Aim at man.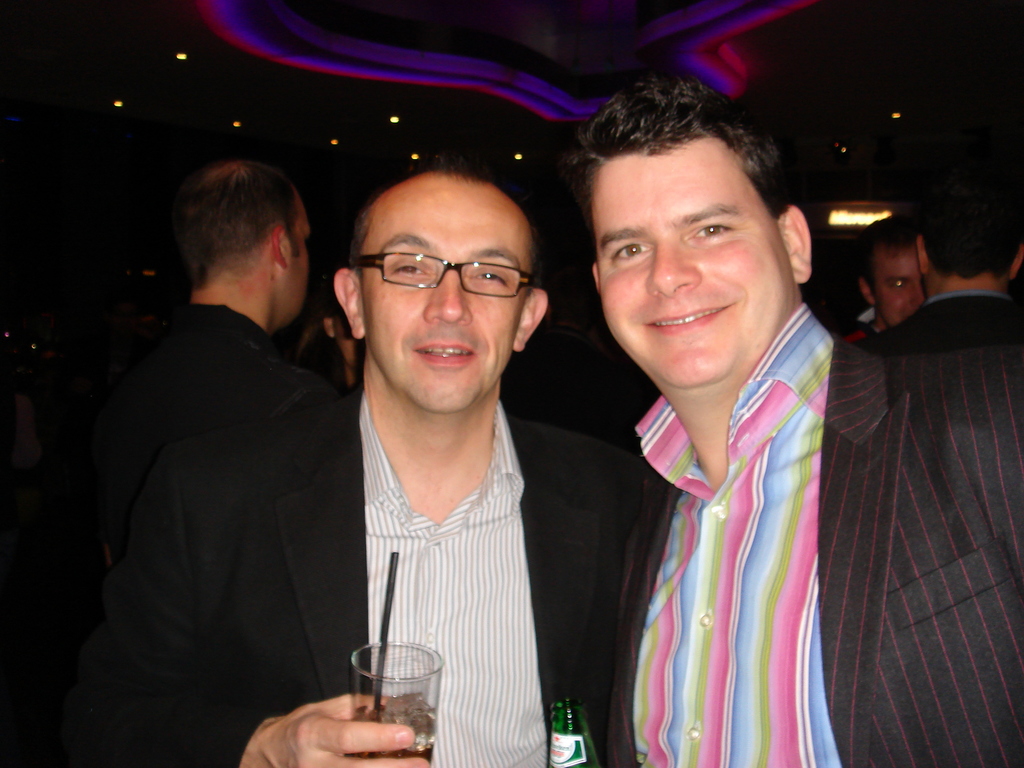
Aimed at Rect(837, 210, 925, 344).
